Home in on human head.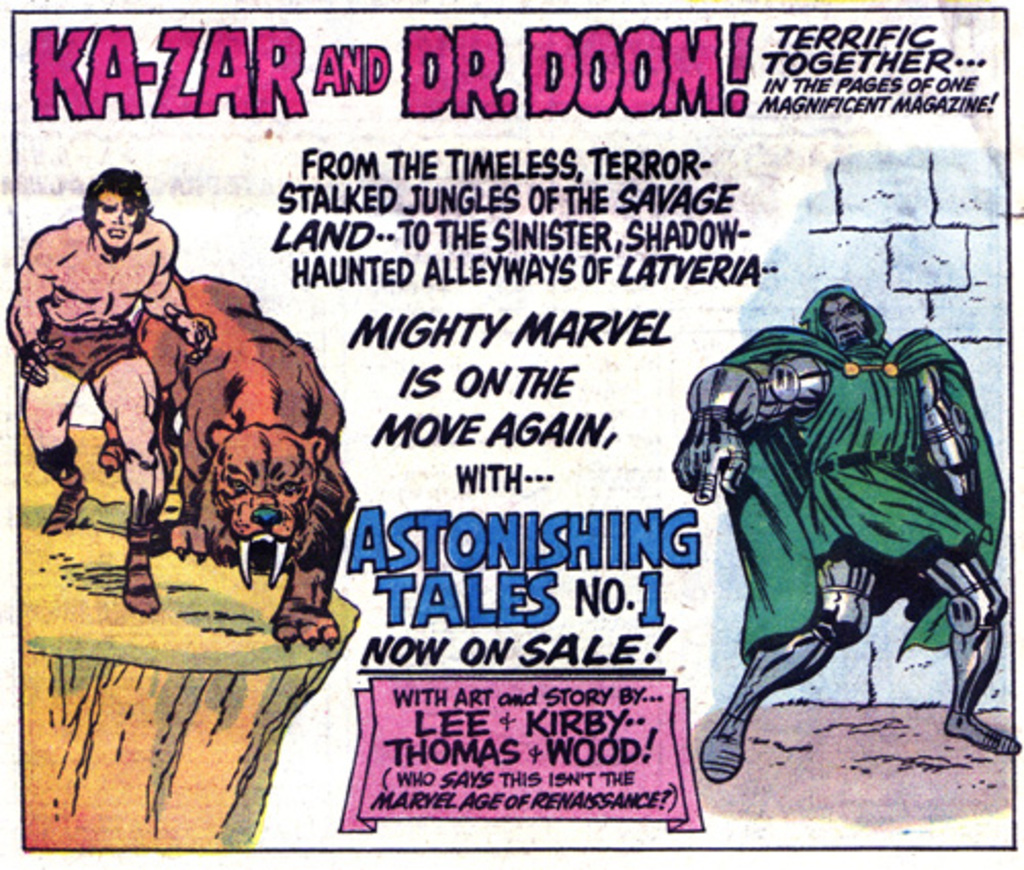
Homed in at bbox=[57, 162, 143, 254].
